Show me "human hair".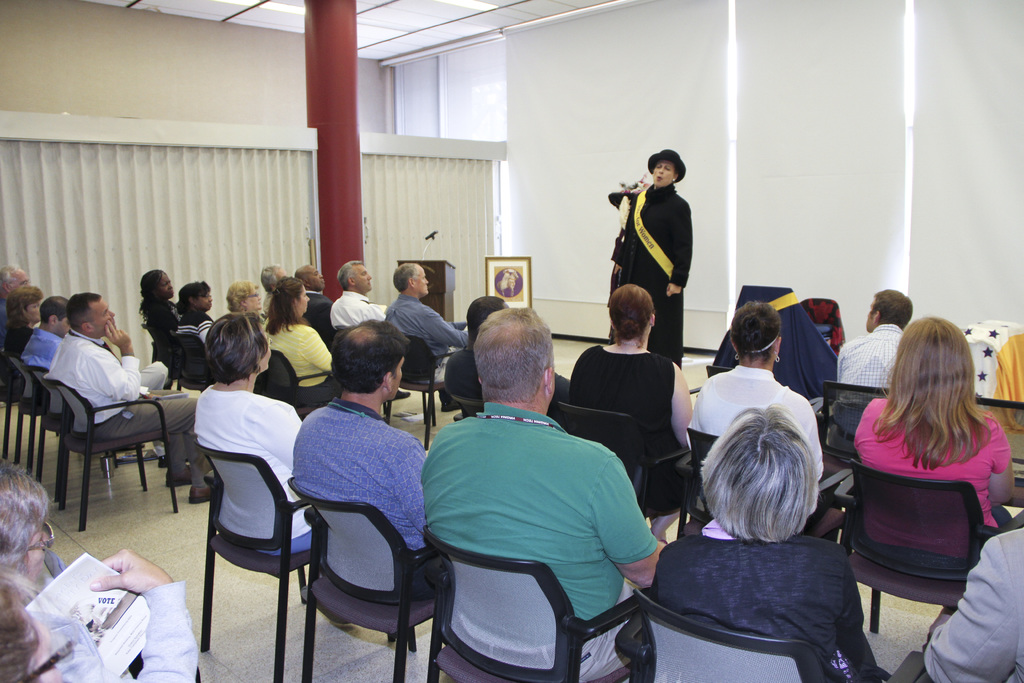
"human hair" is here: BBox(330, 321, 409, 395).
